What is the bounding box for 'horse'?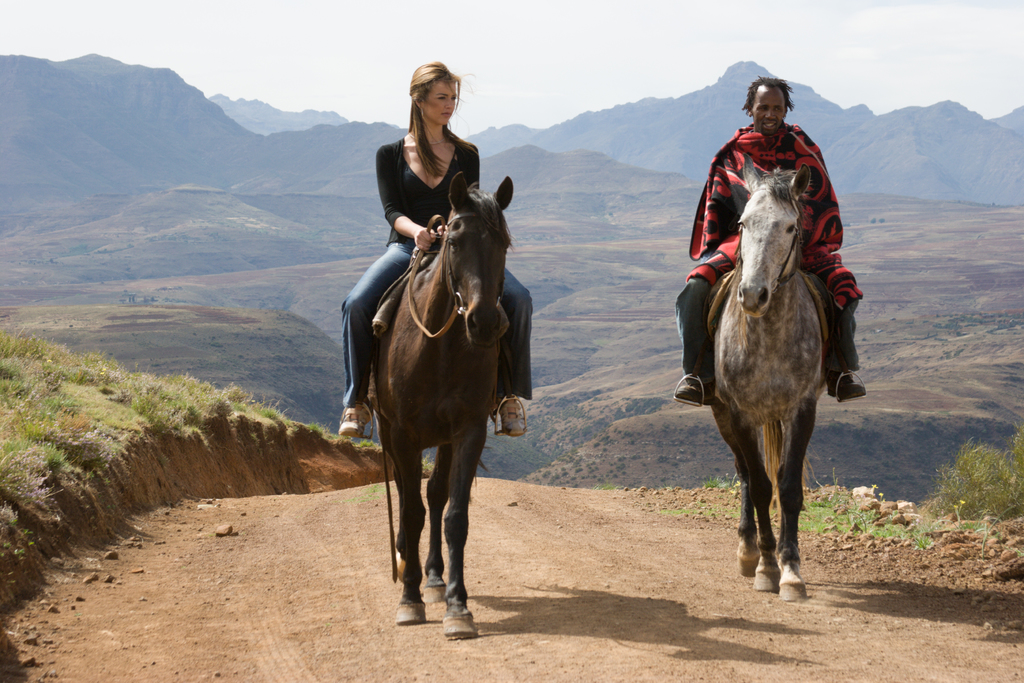
box(711, 151, 835, 605).
